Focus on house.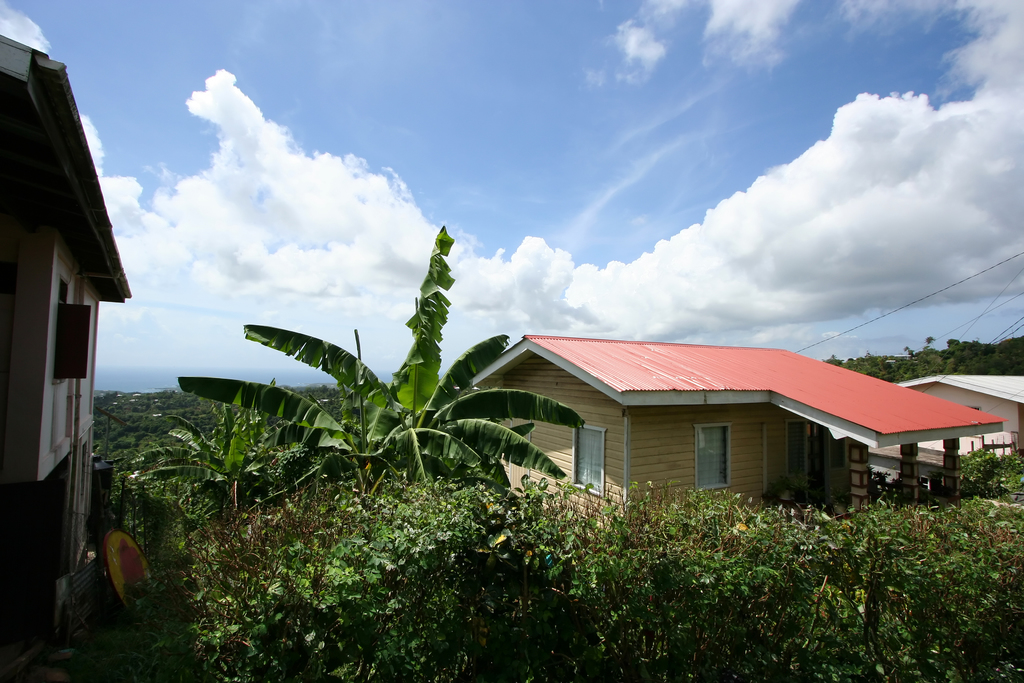
Focused at [0, 31, 134, 654].
